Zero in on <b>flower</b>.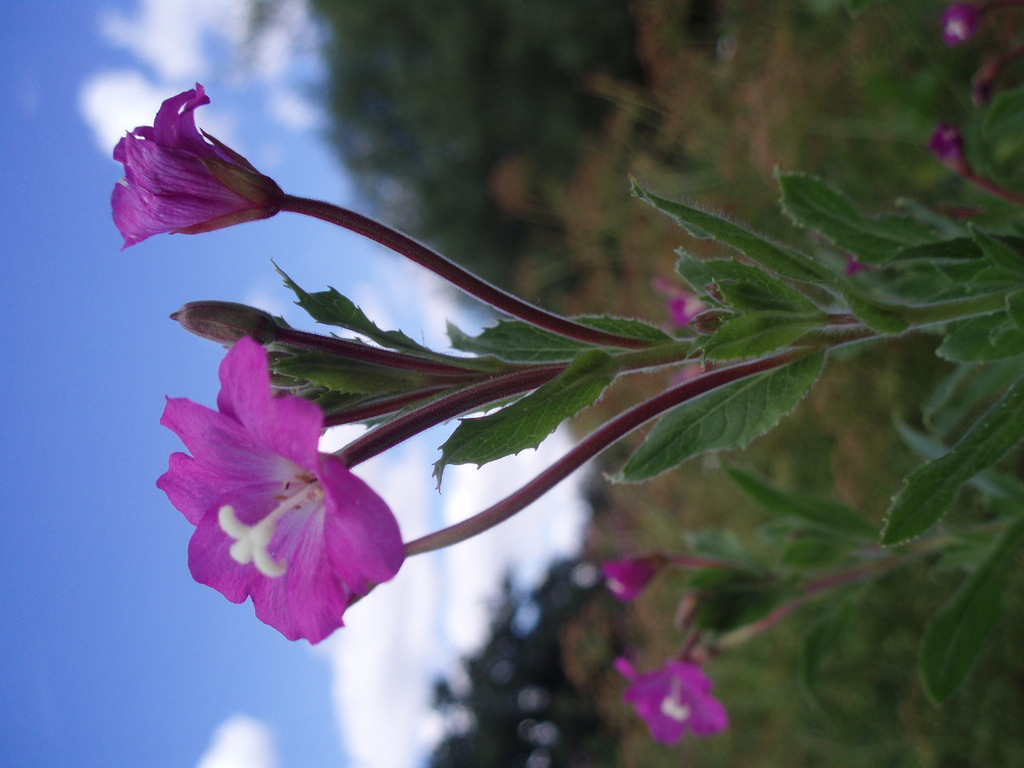
Zeroed in: box=[611, 651, 730, 741].
